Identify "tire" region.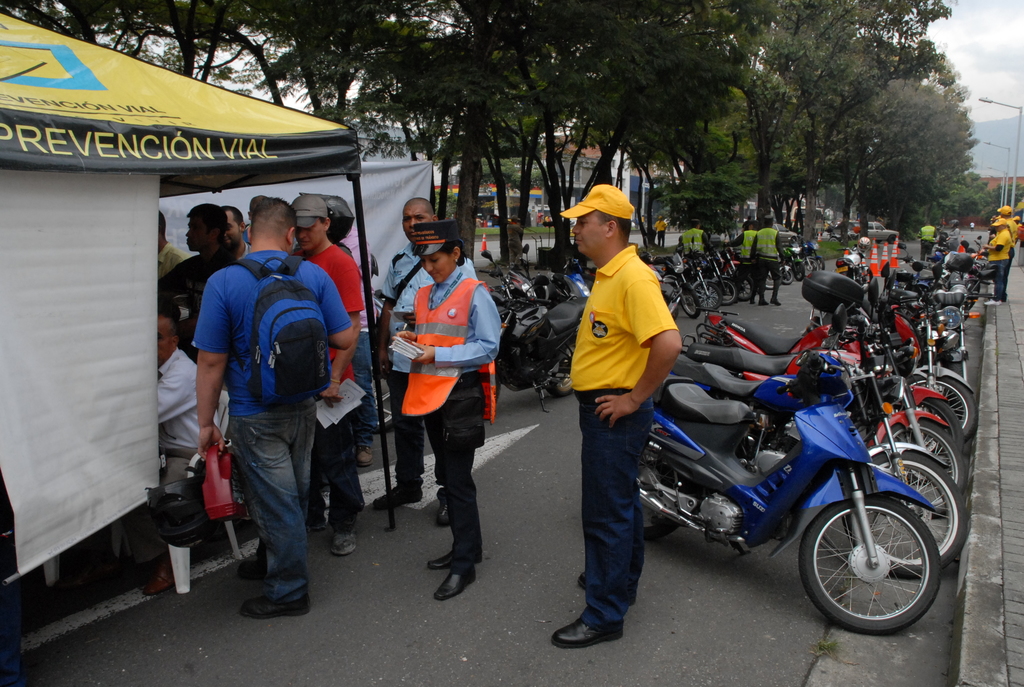
Region: BBox(883, 396, 967, 471).
